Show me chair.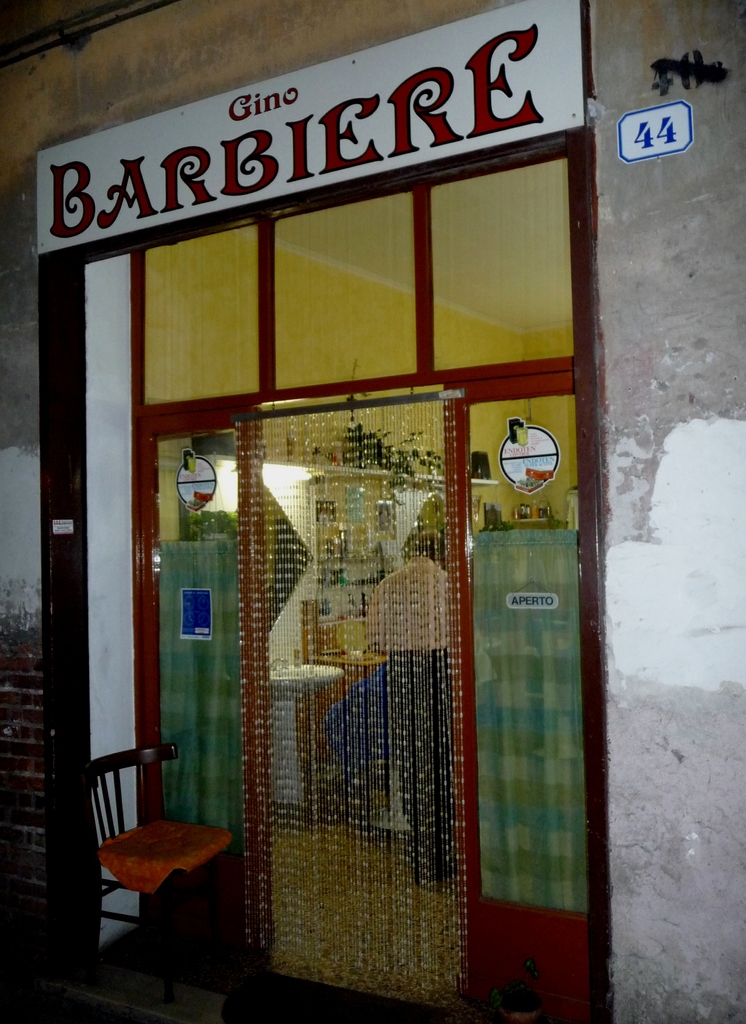
chair is here: bbox(78, 746, 232, 959).
